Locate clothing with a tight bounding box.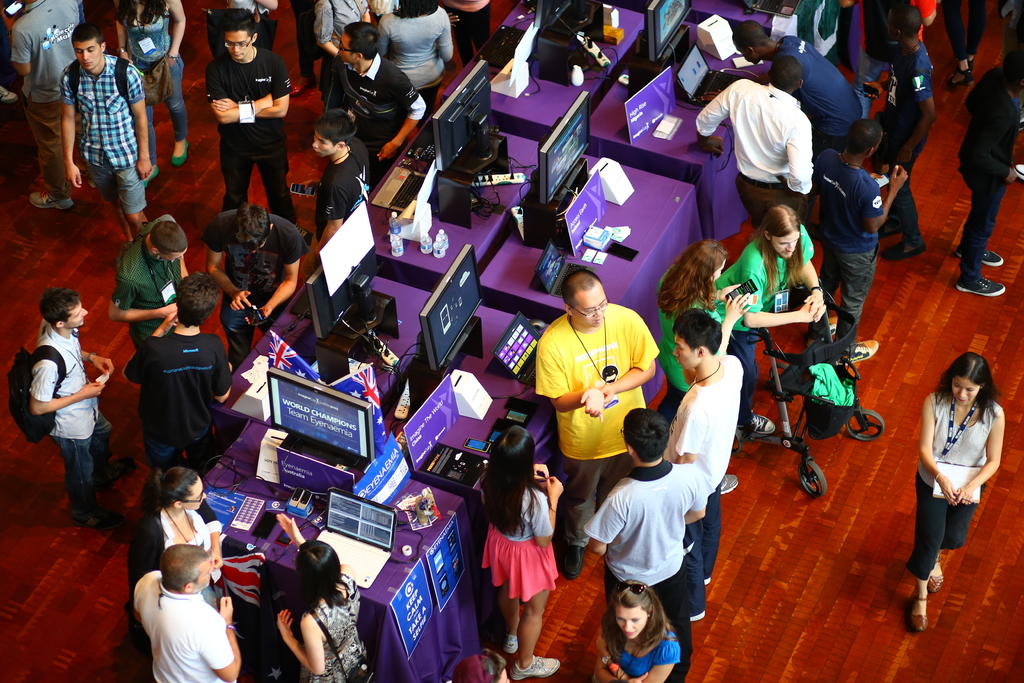
select_region(696, 79, 813, 232).
